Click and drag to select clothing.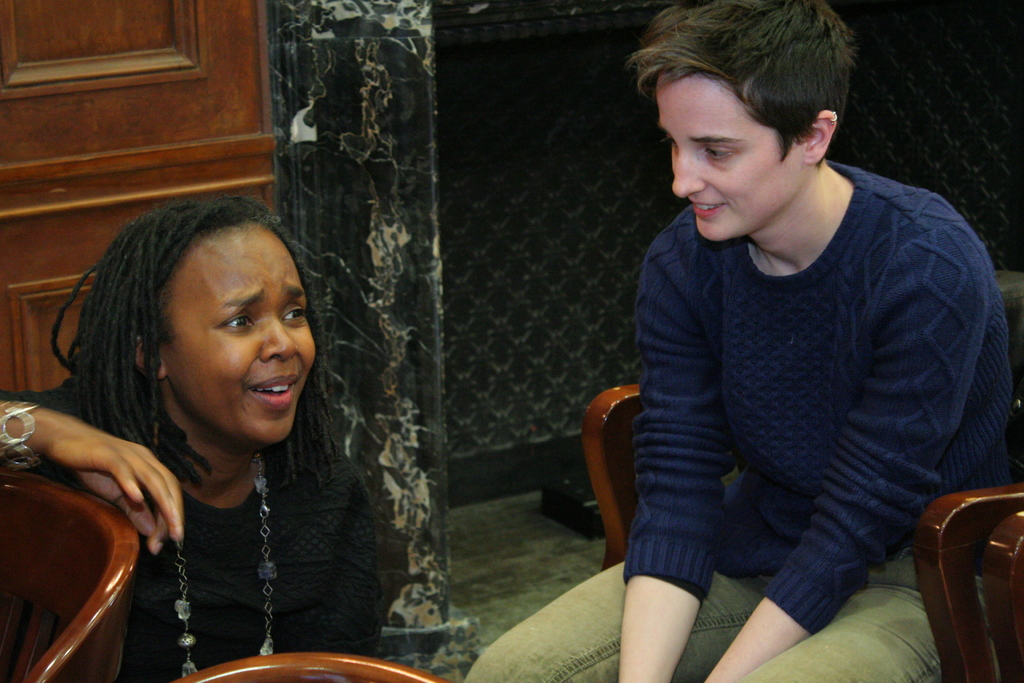
Selection: BBox(0, 377, 383, 682).
